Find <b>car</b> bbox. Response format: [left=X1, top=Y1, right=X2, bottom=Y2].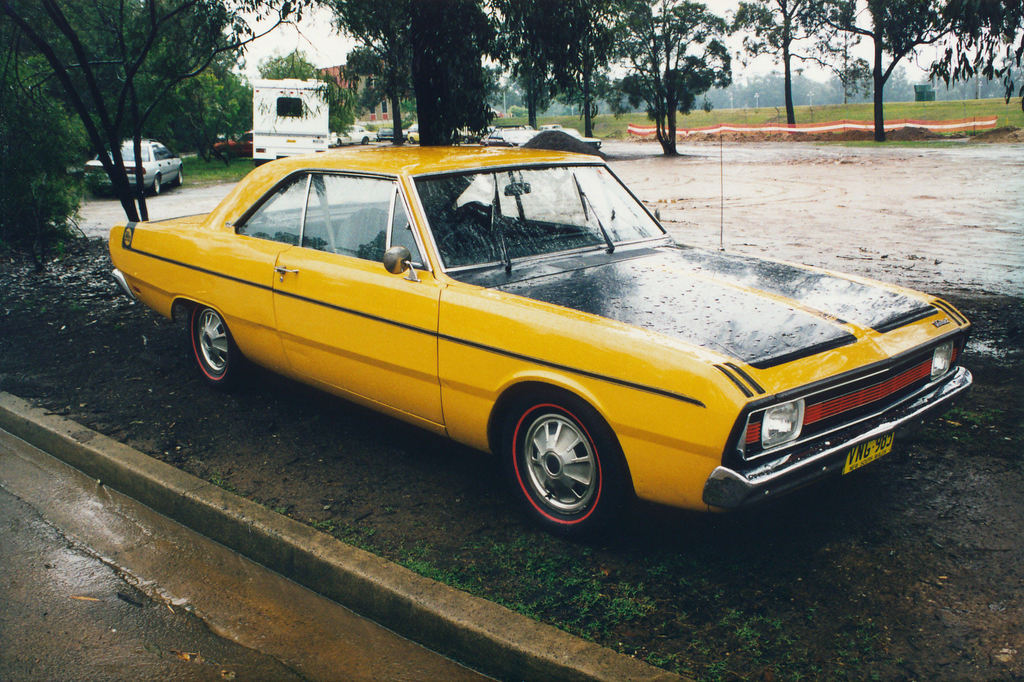
[left=216, top=132, right=254, bottom=159].
